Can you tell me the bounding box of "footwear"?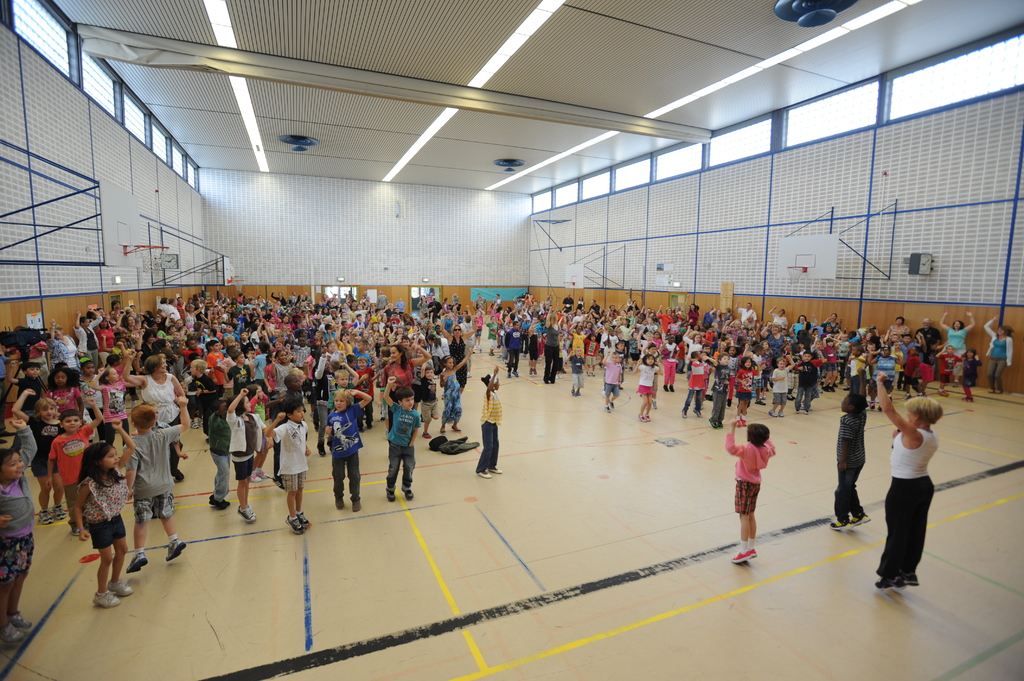
(x1=505, y1=371, x2=510, y2=379).
